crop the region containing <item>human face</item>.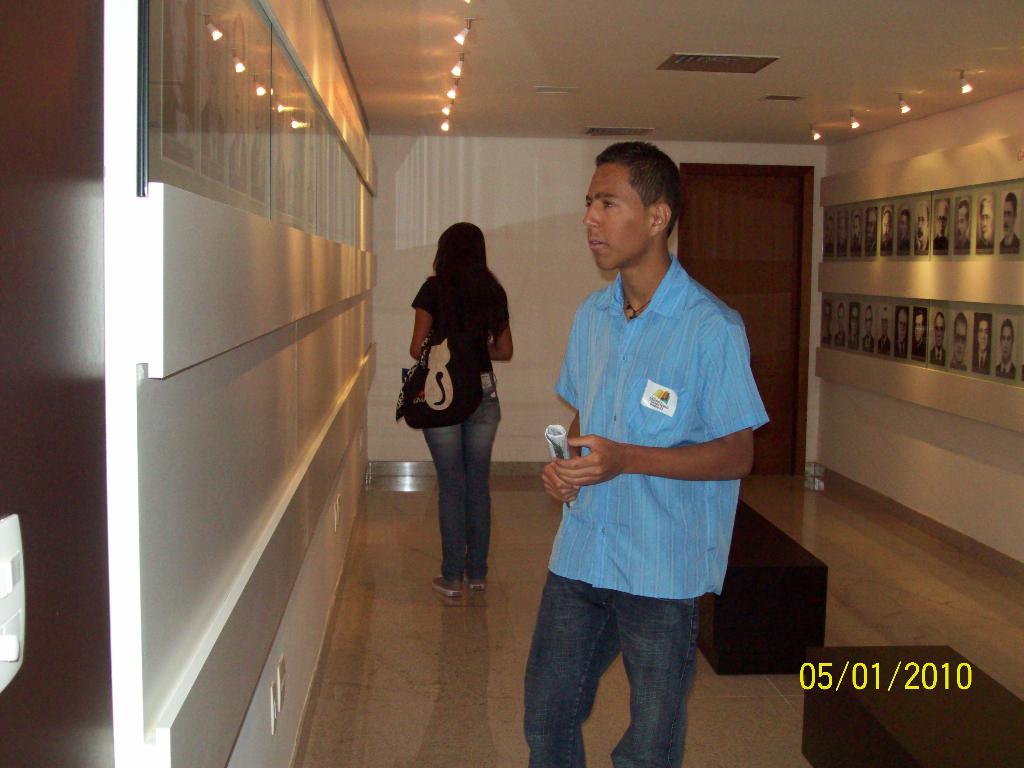
Crop region: (883,216,892,240).
